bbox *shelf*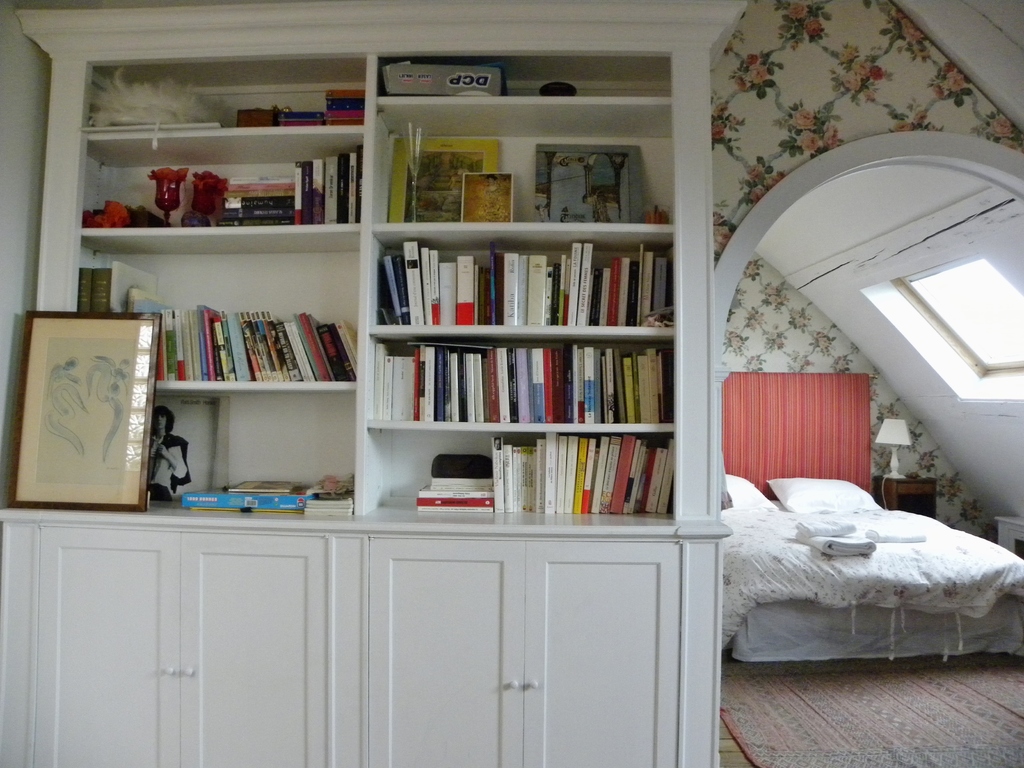
366 341 673 439
